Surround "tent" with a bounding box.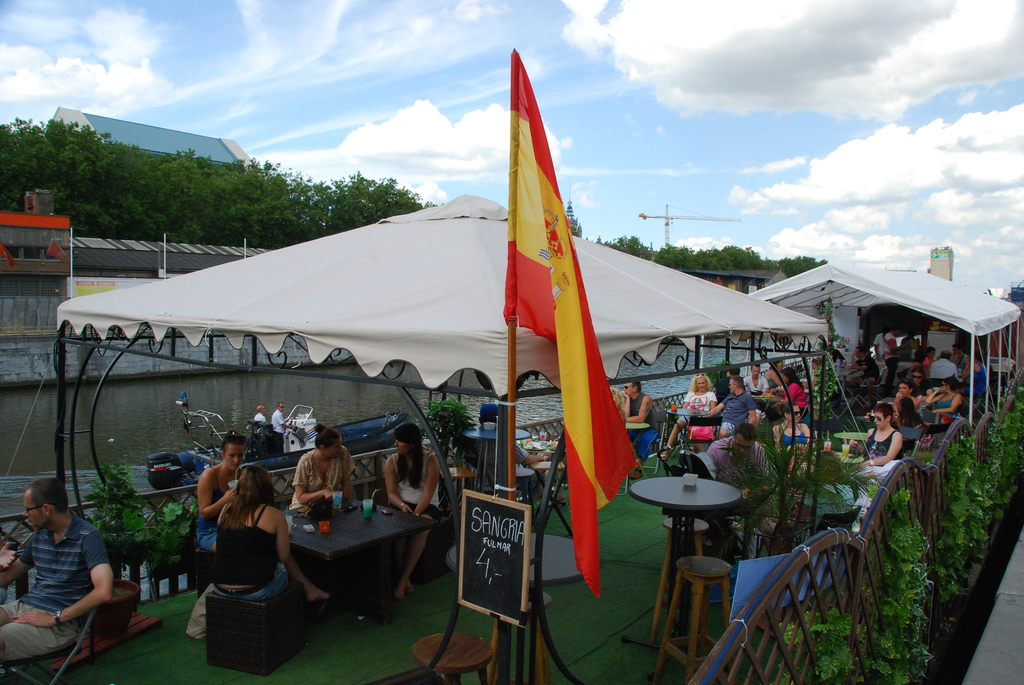
BBox(719, 253, 1016, 391).
